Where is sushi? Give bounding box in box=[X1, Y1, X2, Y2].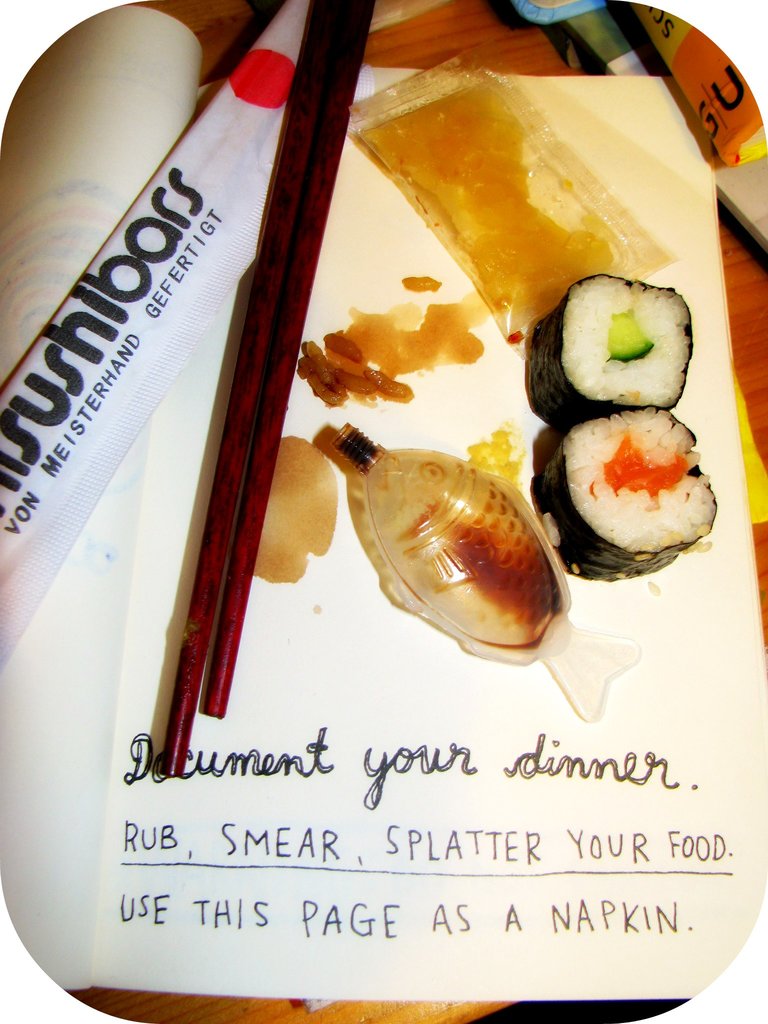
box=[529, 267, 693, 426].
